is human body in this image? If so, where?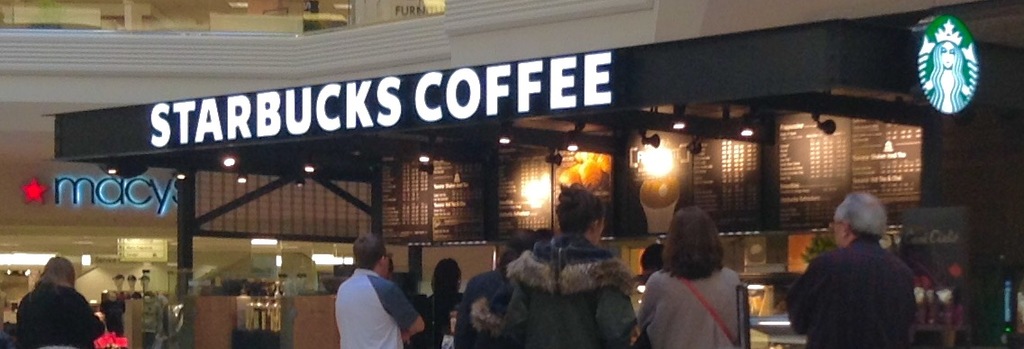
Yes, at locate(131, 269, 159, 343).
